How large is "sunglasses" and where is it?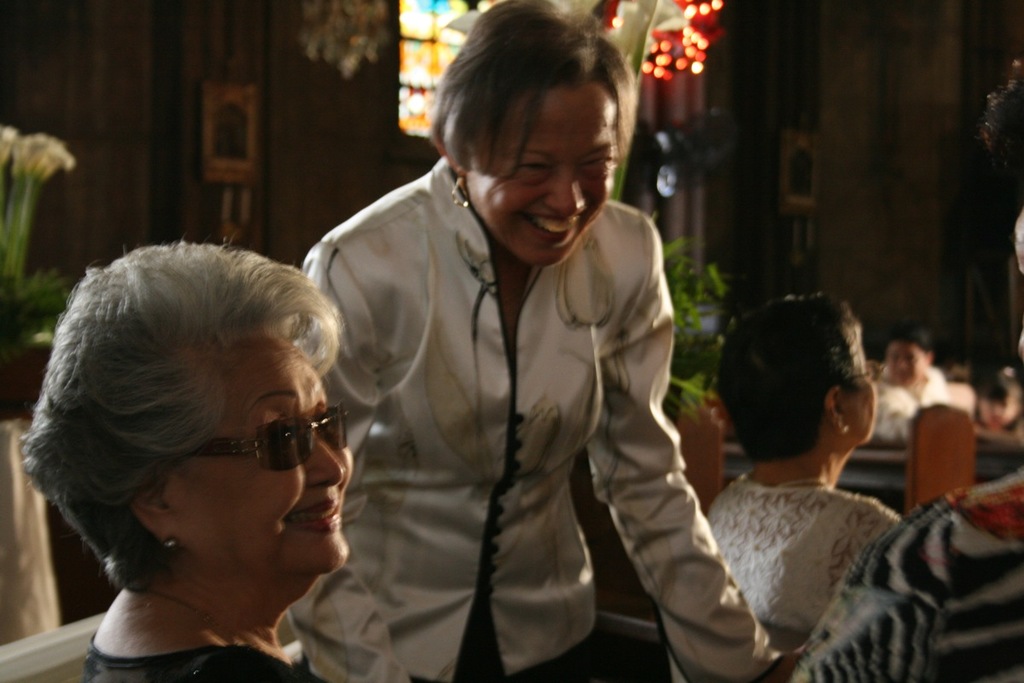
Bounding box: (left=177, top=398, right=346, bottom=483).
